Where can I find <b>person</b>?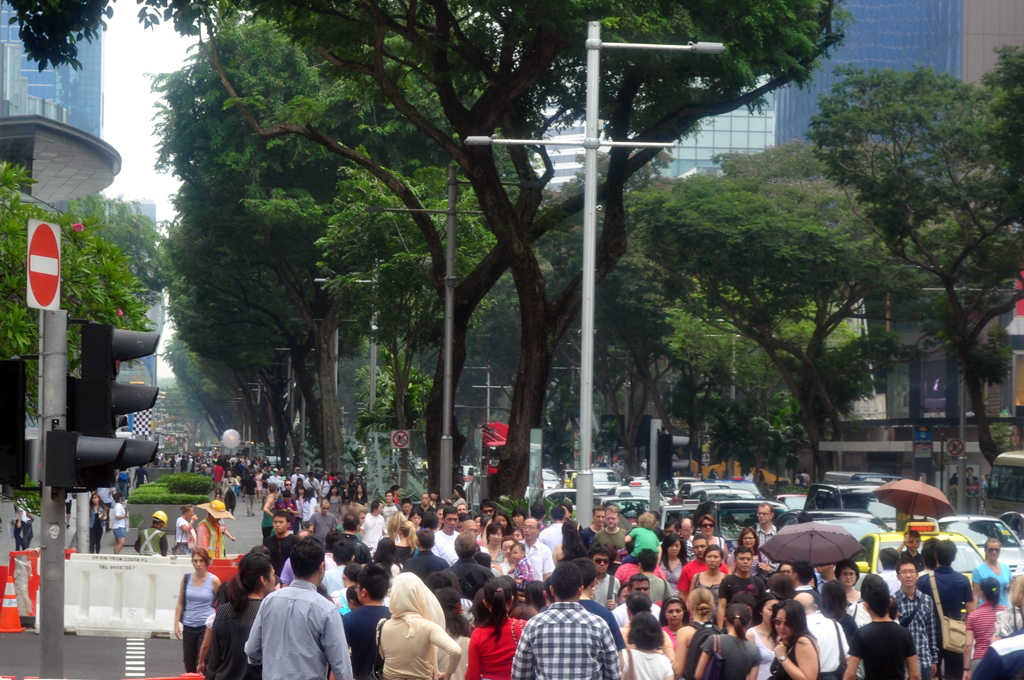
You can find it at bbox=[517, 558, 621, 679].
